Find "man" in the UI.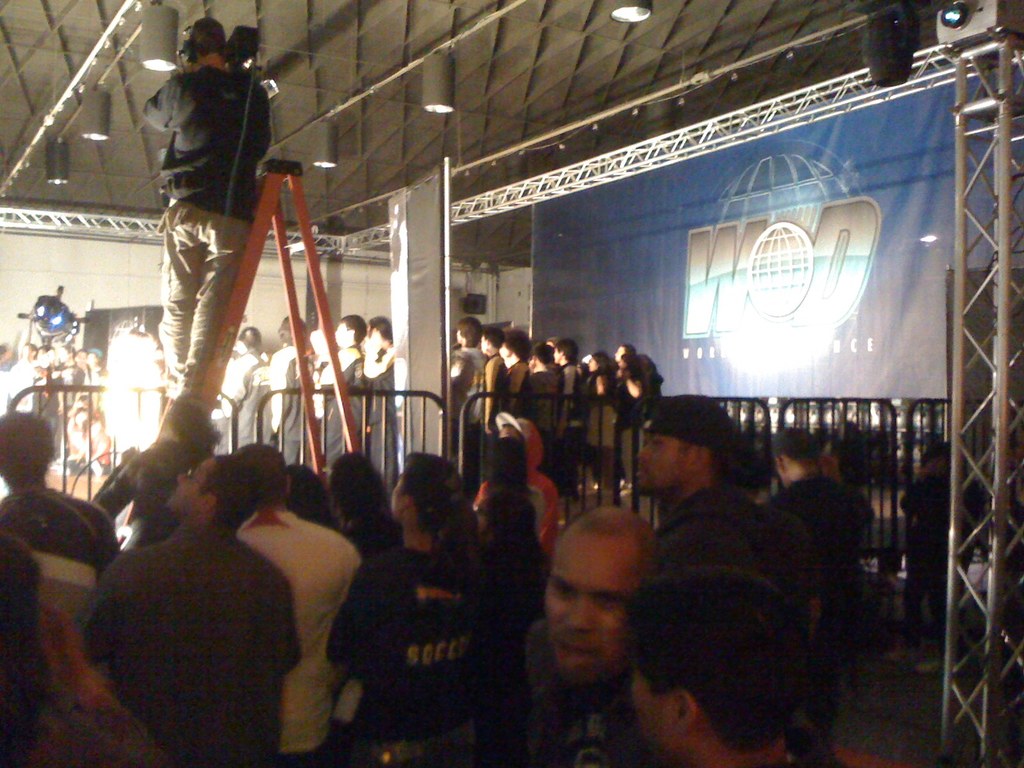
UI element at bbox=[486, 508, 705, 766].
